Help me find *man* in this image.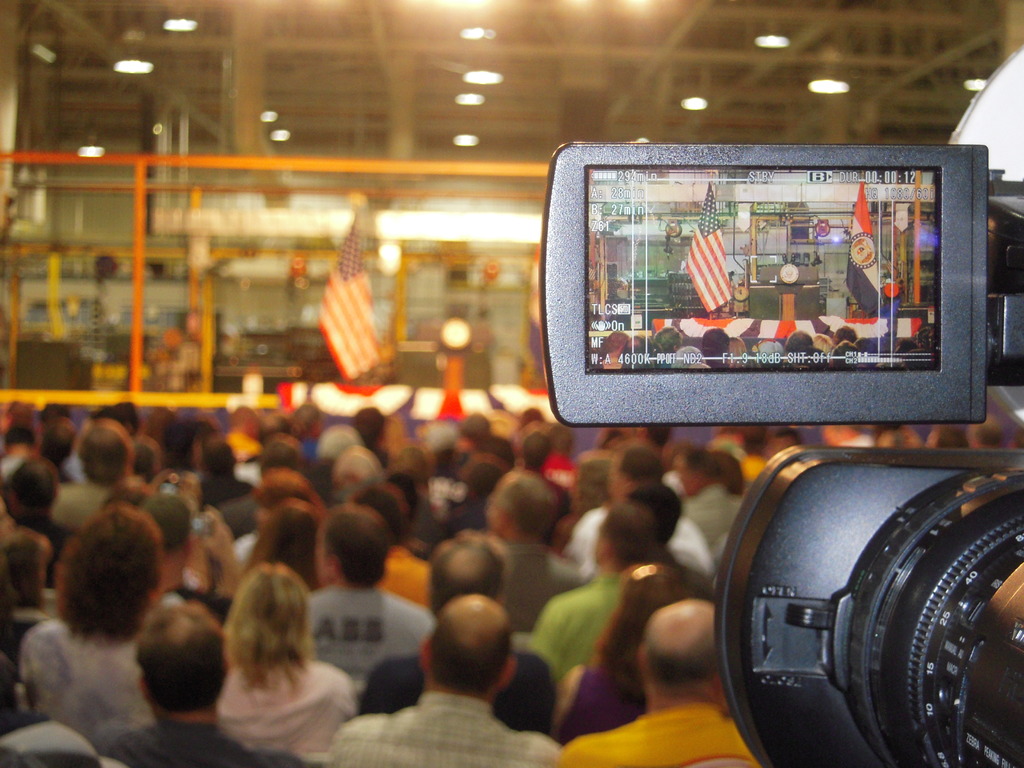
Found it: <box>7,458,82,593</box>.
